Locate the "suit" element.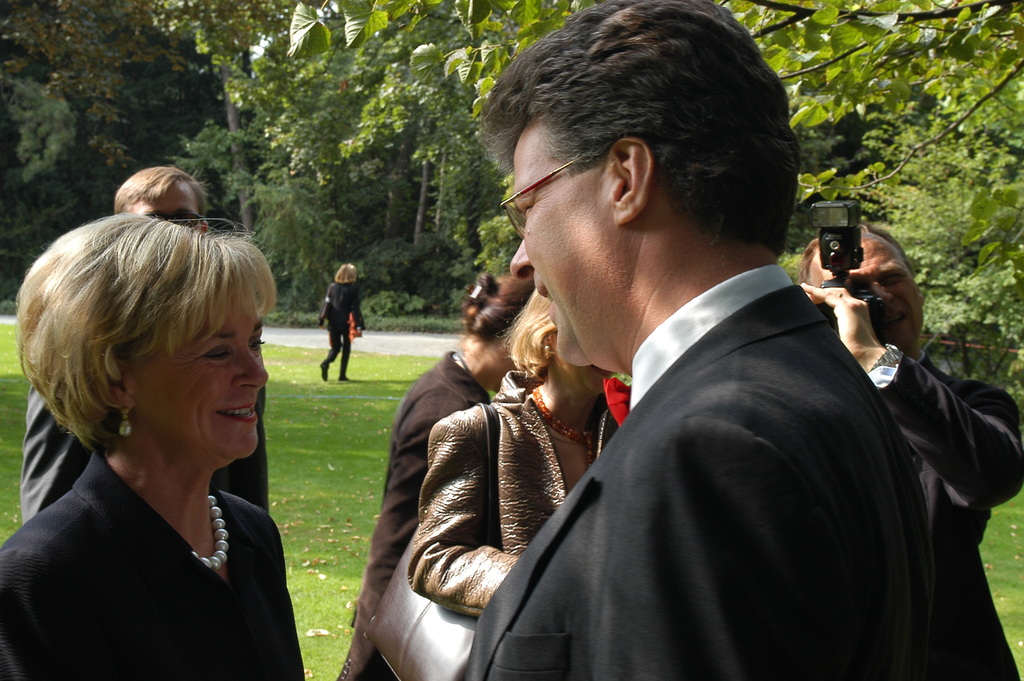
Element bbox: Rect(0, 452, 316, 680).
